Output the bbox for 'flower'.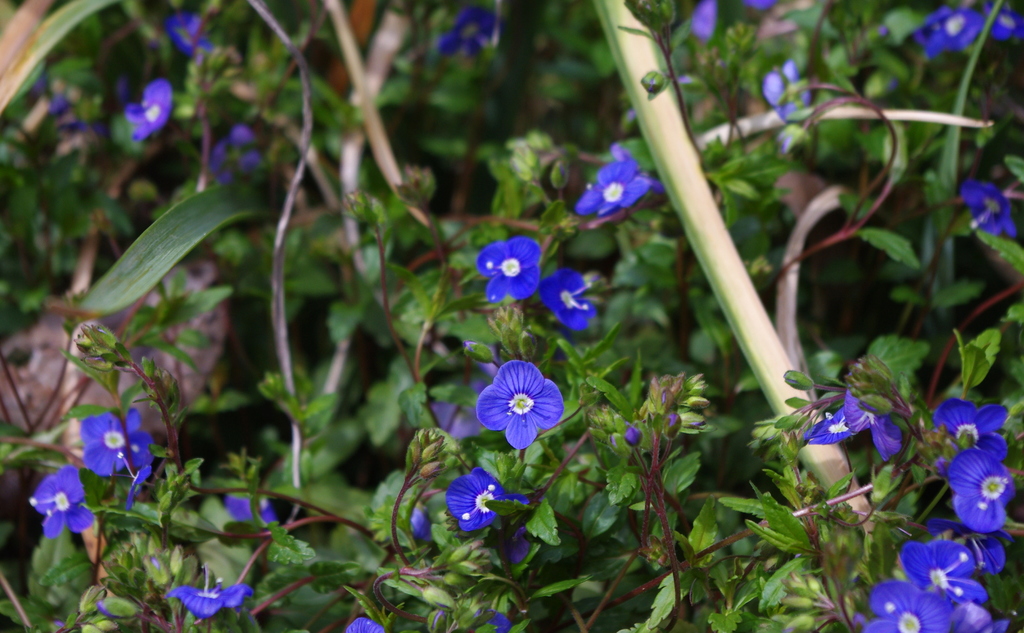
(x1=78, y1=411, x2=152, y2=478).
